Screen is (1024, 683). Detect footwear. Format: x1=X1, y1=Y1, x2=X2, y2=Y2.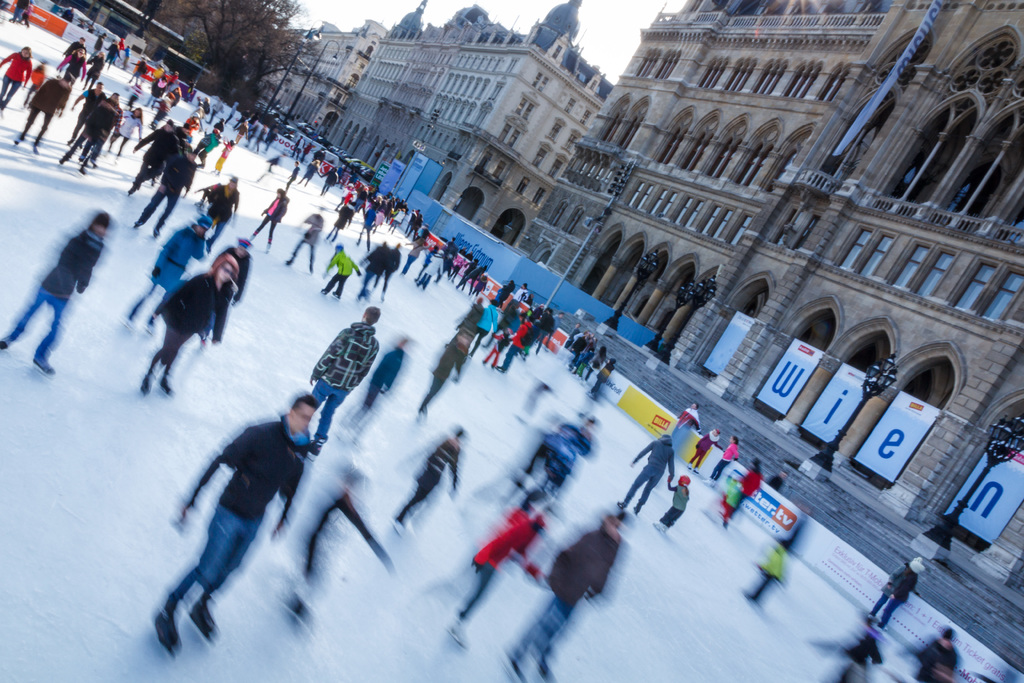
x1=38, y1=348, x2=54, y2=375.
